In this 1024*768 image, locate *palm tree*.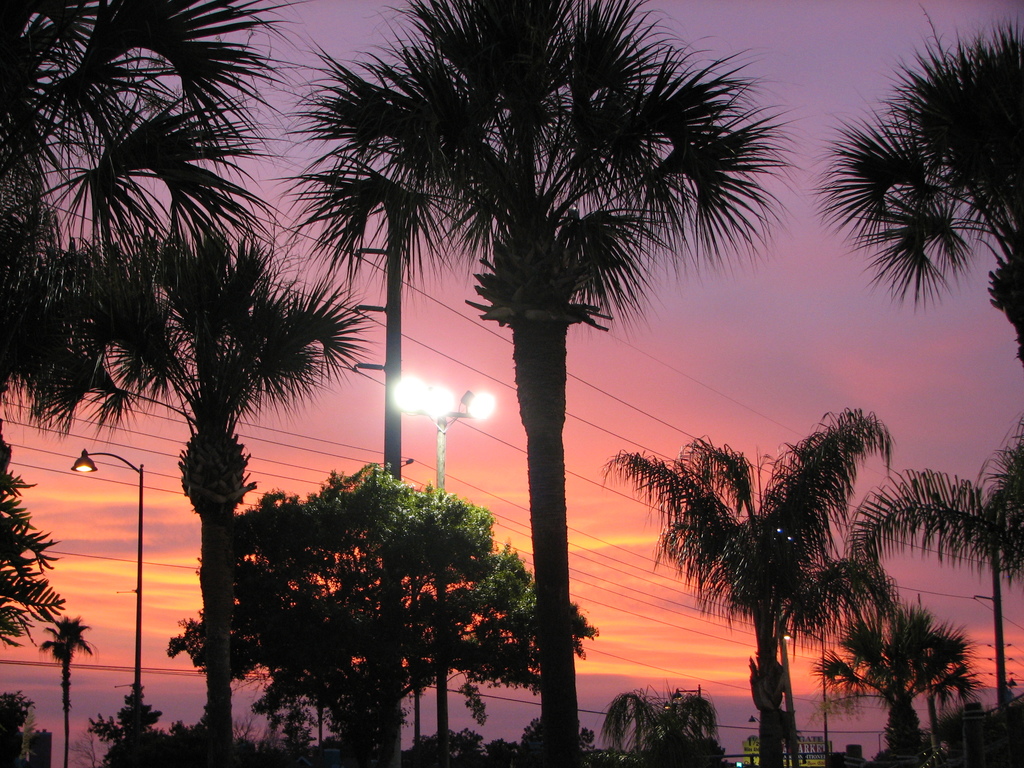
Bounding box: region(831, 415, 1023, 749).
